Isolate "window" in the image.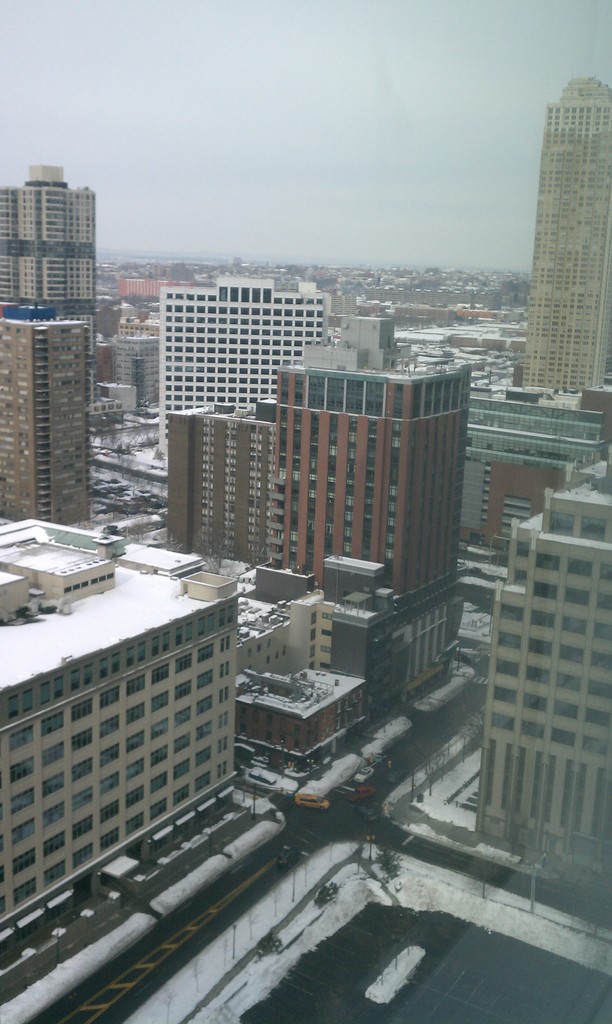
Isolated region: box=[13, 880, 38, 906].
